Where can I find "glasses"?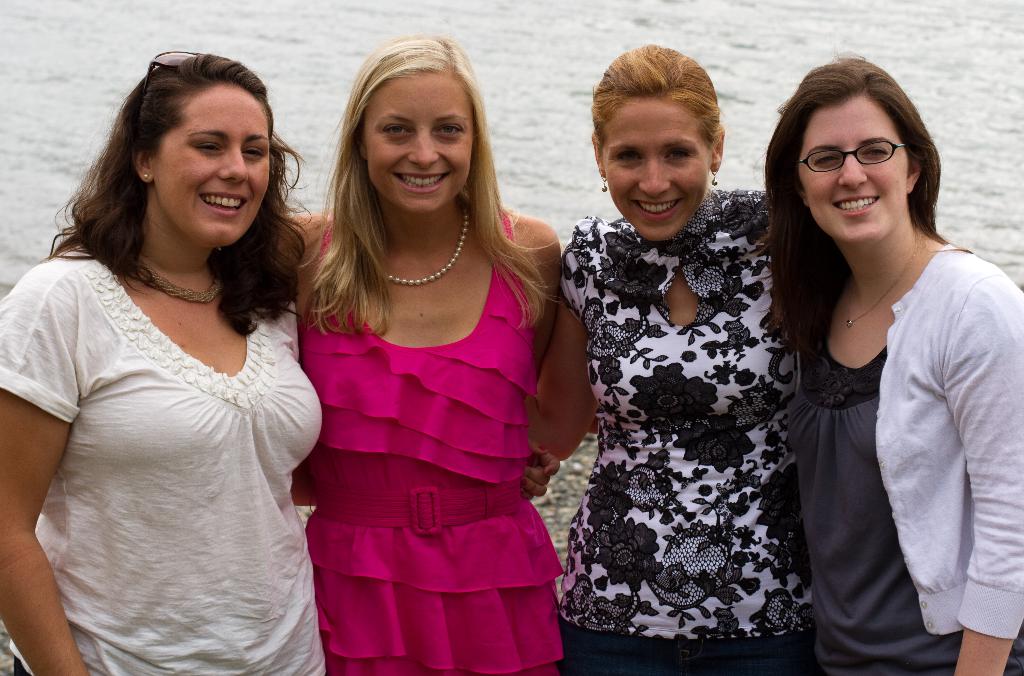
You can find it at {"left": 135, "top": 50, "right": 208, "bottom": 112}.
